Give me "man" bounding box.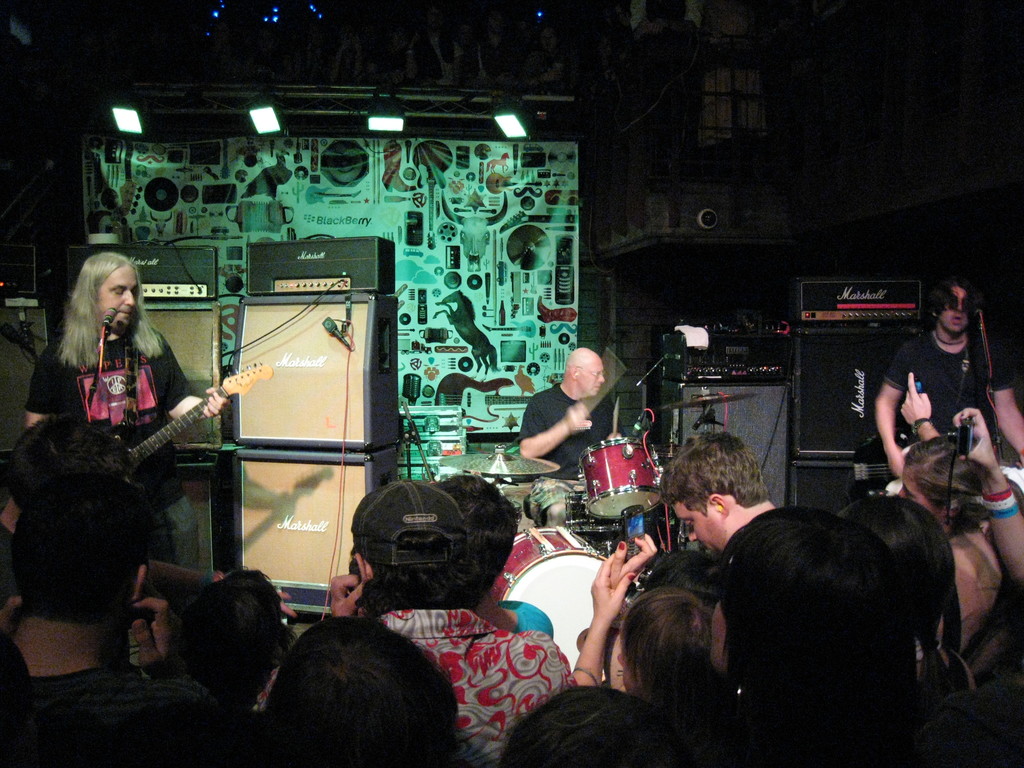
(left=513, top=344, right=629, bottom=525).
